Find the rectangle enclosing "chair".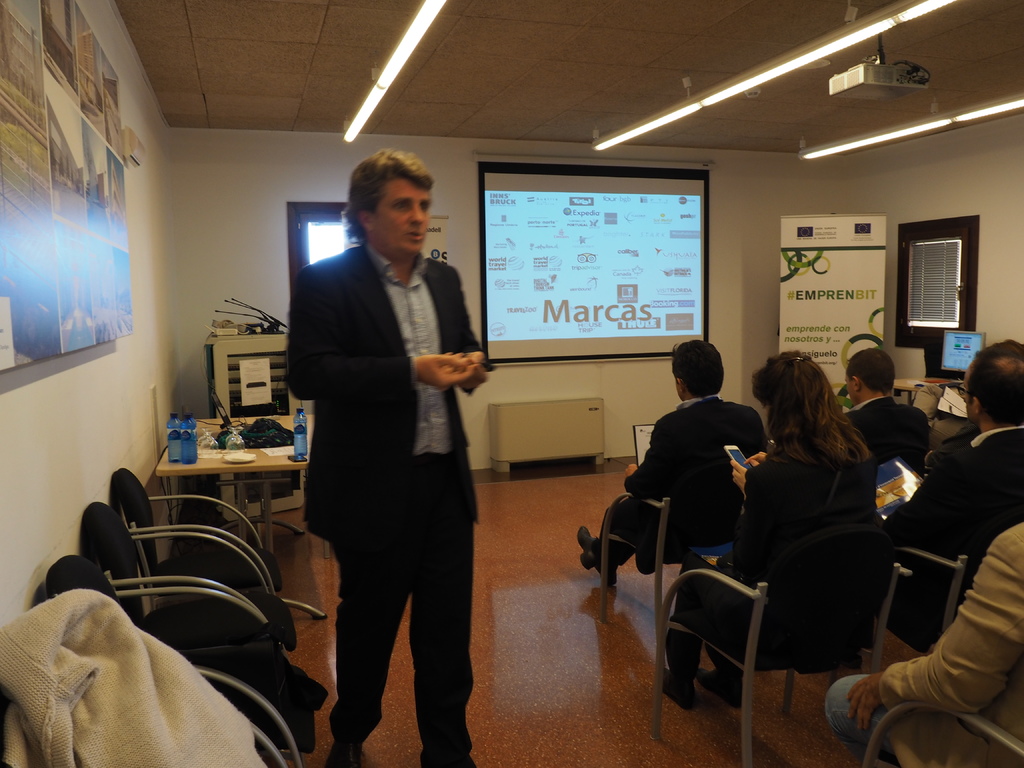
box(76, 497, 291, 642).
